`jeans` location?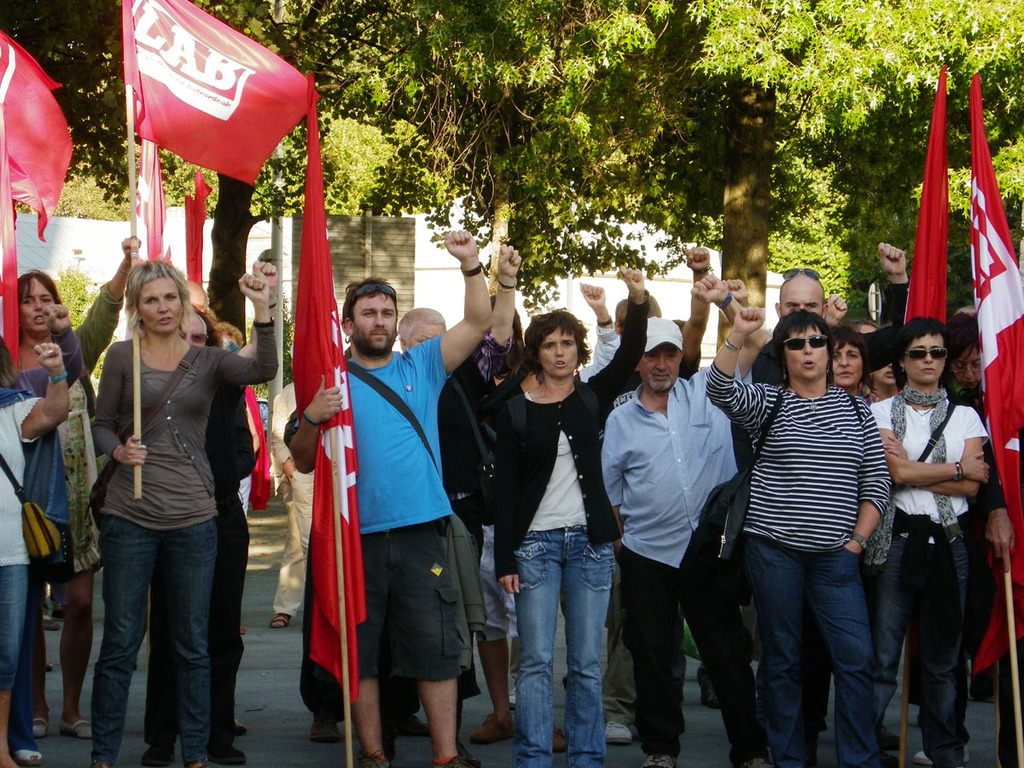
l=0, t=563, r=27, b=697
